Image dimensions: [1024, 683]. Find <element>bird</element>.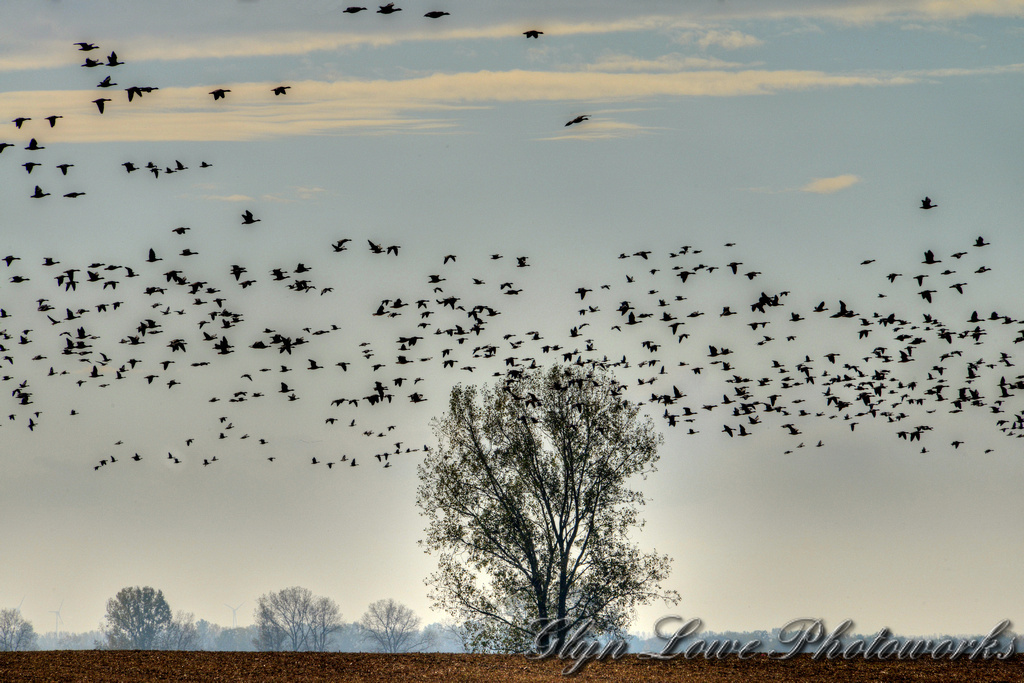
pyautogui.locateOnScreen(917, 195, 938, 212).
